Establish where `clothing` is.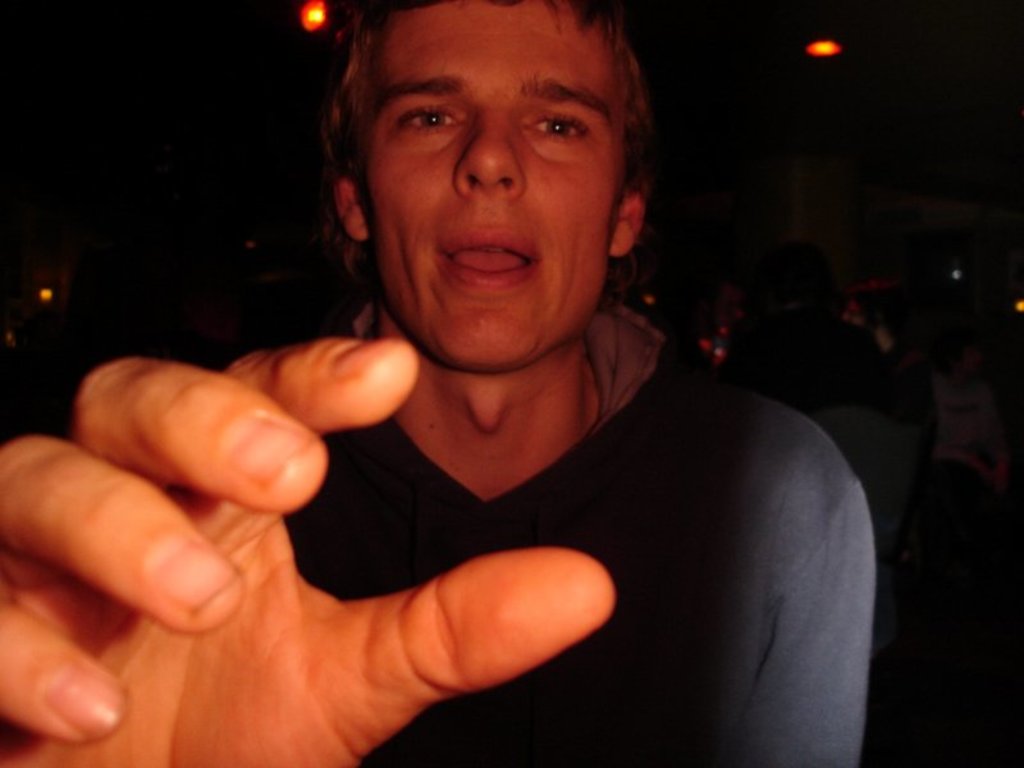
Established at region(282, 311, 876, 767).
